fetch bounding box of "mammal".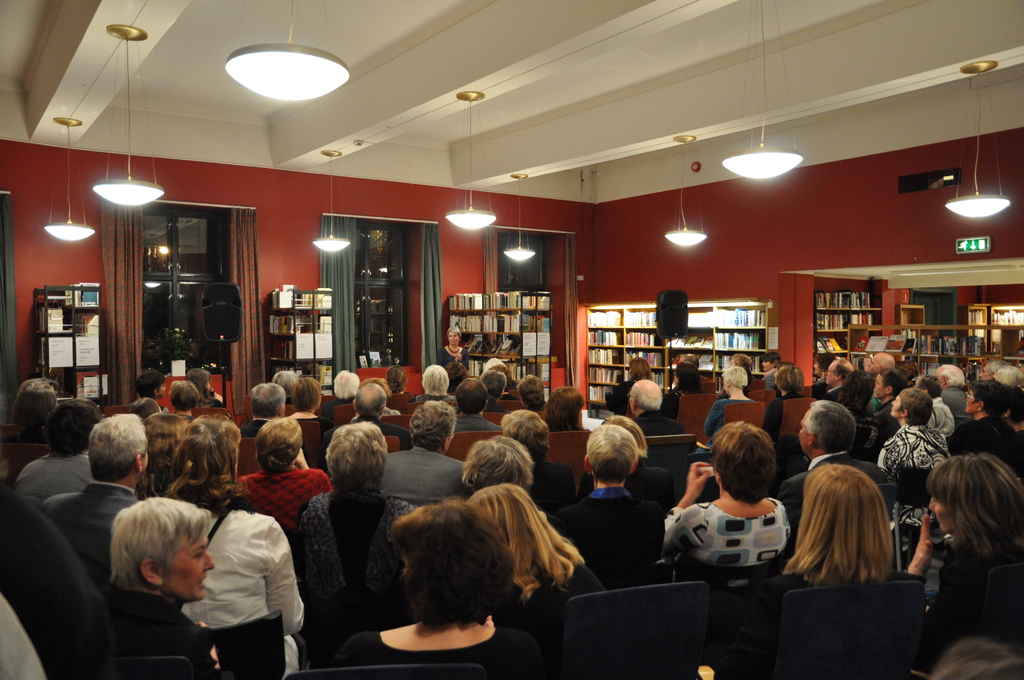
Bbox: left=824, top=355, right=854, bottom=402.
